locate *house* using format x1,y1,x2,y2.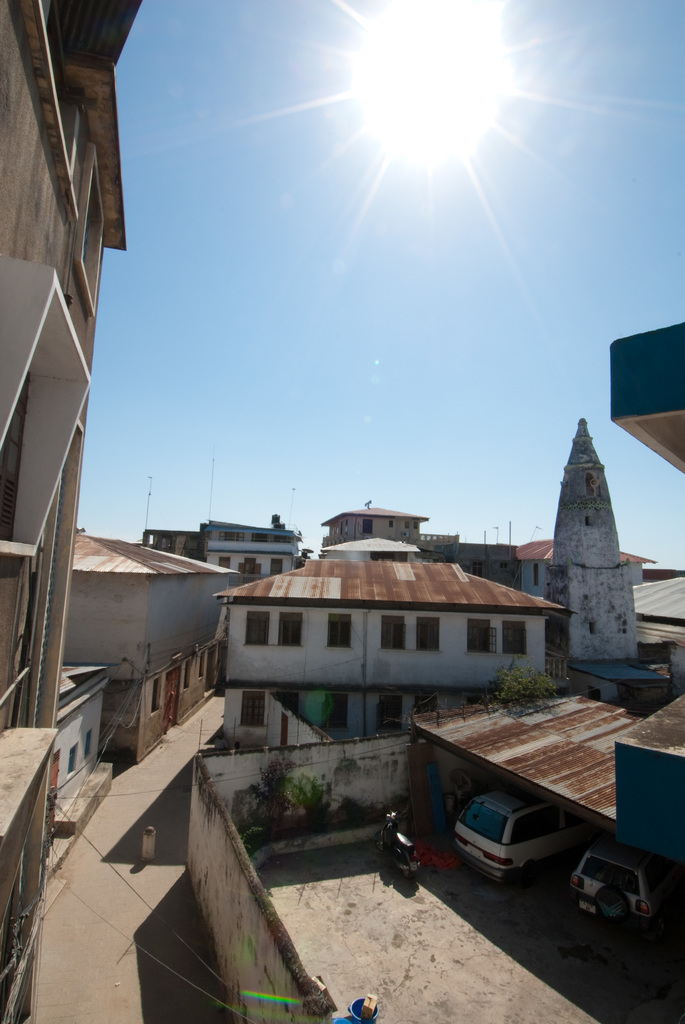
209,556,562,748.
